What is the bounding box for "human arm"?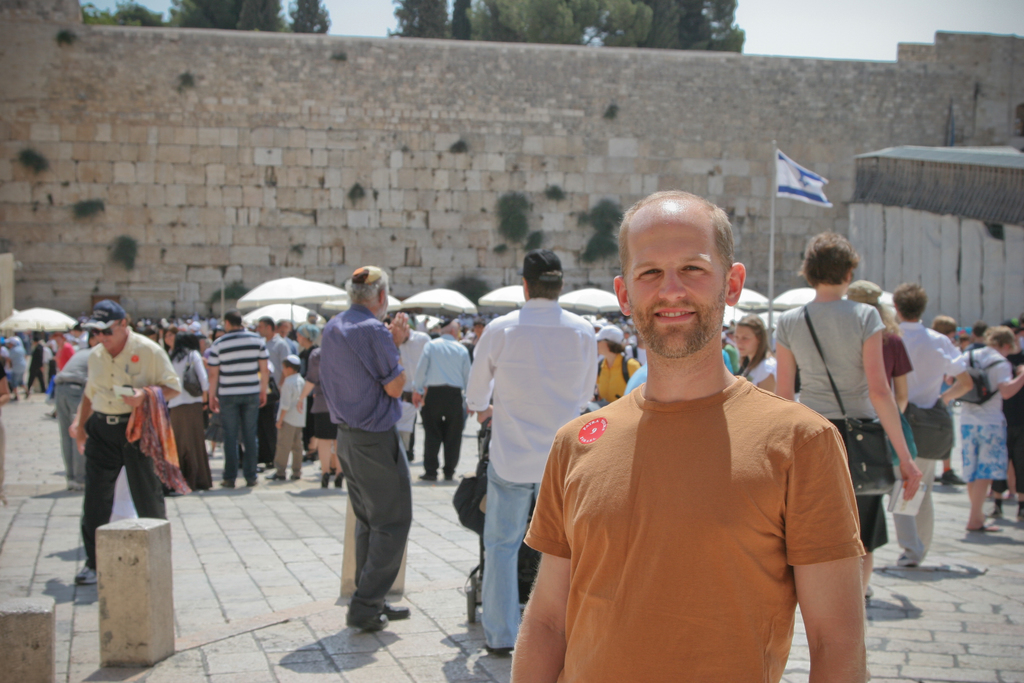
<box>407,331,432,419</box>.
